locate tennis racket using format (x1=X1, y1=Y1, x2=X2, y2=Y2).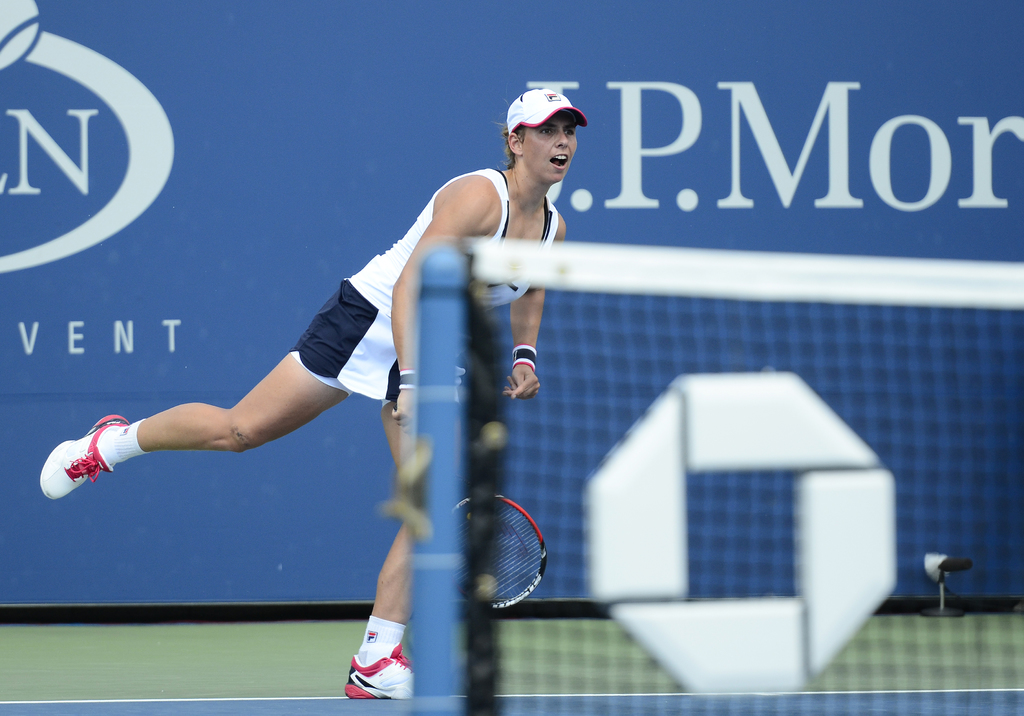
(x1=388, y1=401, x2=550, y2=614).
